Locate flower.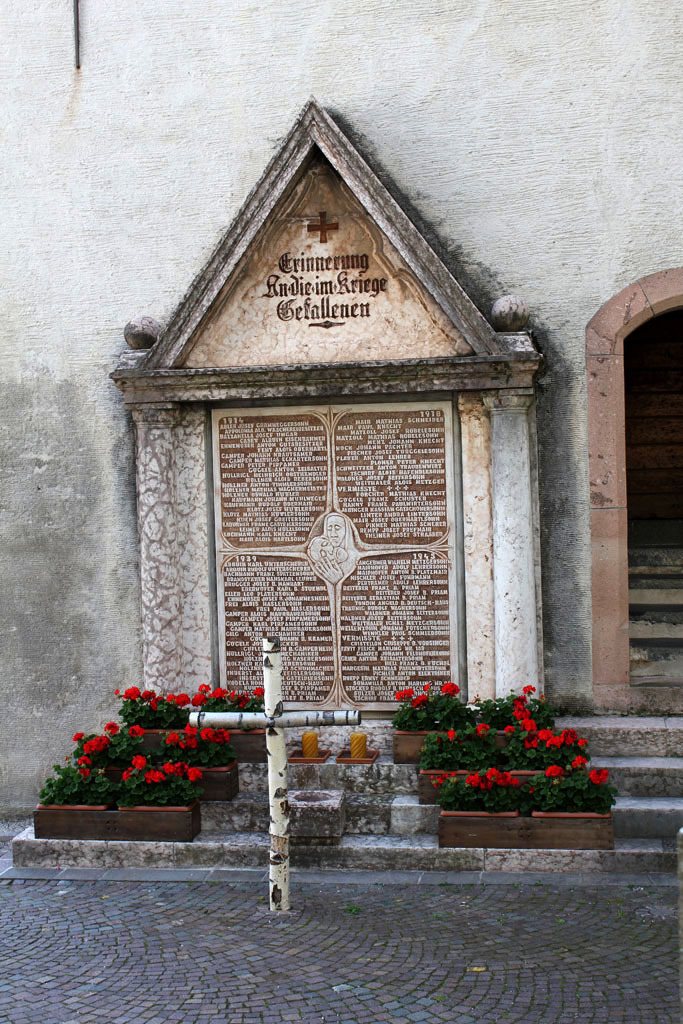
Bounding box: [477,721,492,735].
